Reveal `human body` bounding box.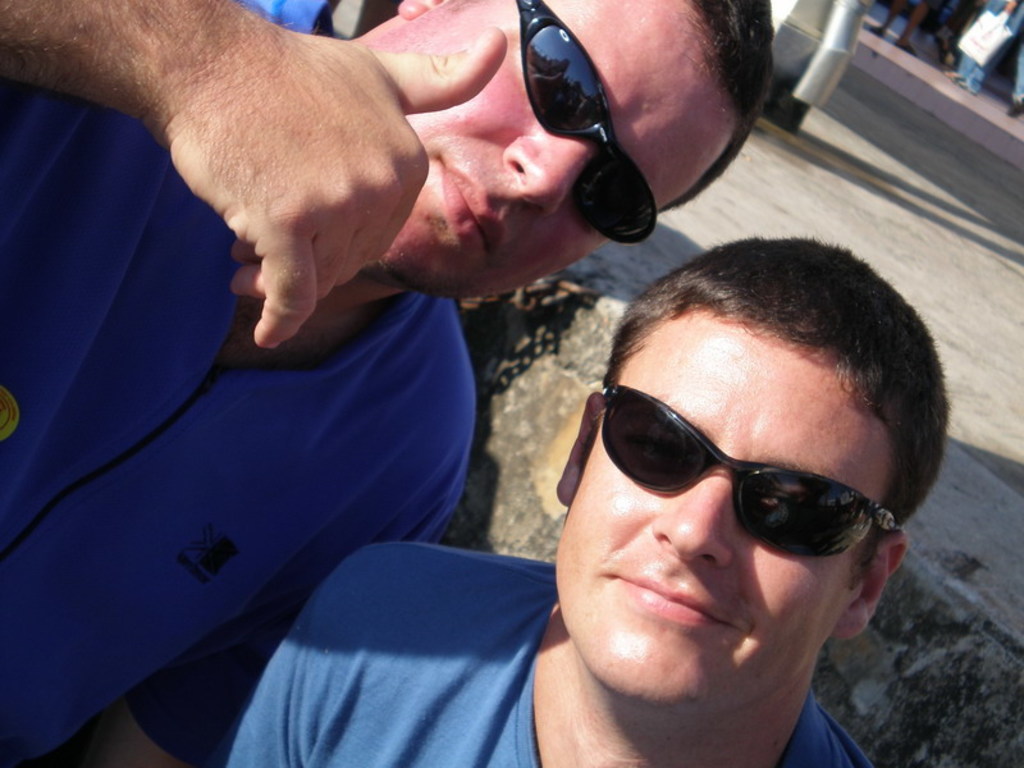
Revealed: (left=0, top=0, right=483, bottom=767).
